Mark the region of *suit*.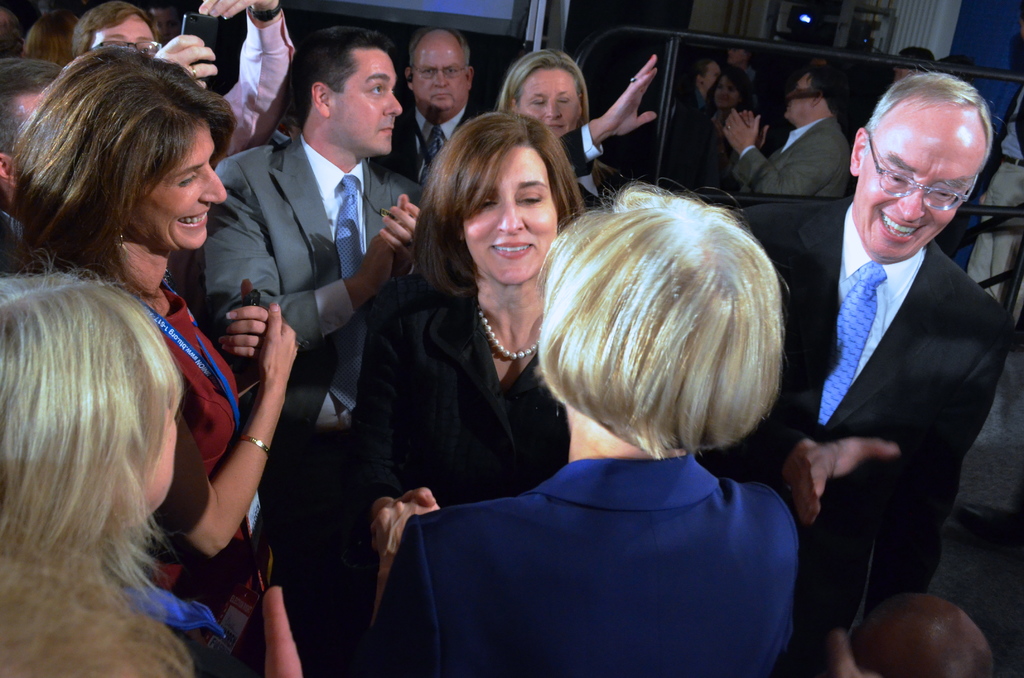
Region: Rect(359, 454, 800, 677).
